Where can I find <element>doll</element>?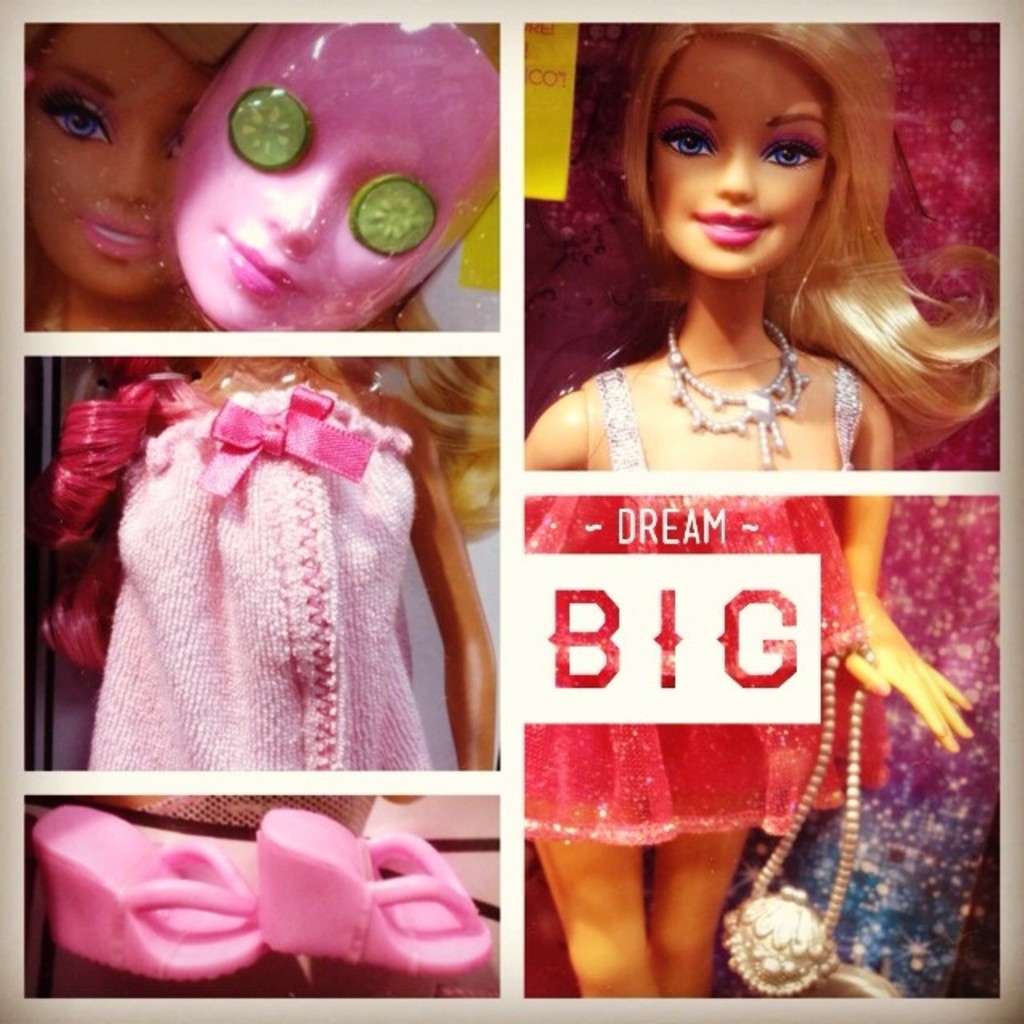
You can find it at select_region(13, 14, 435, 336).
